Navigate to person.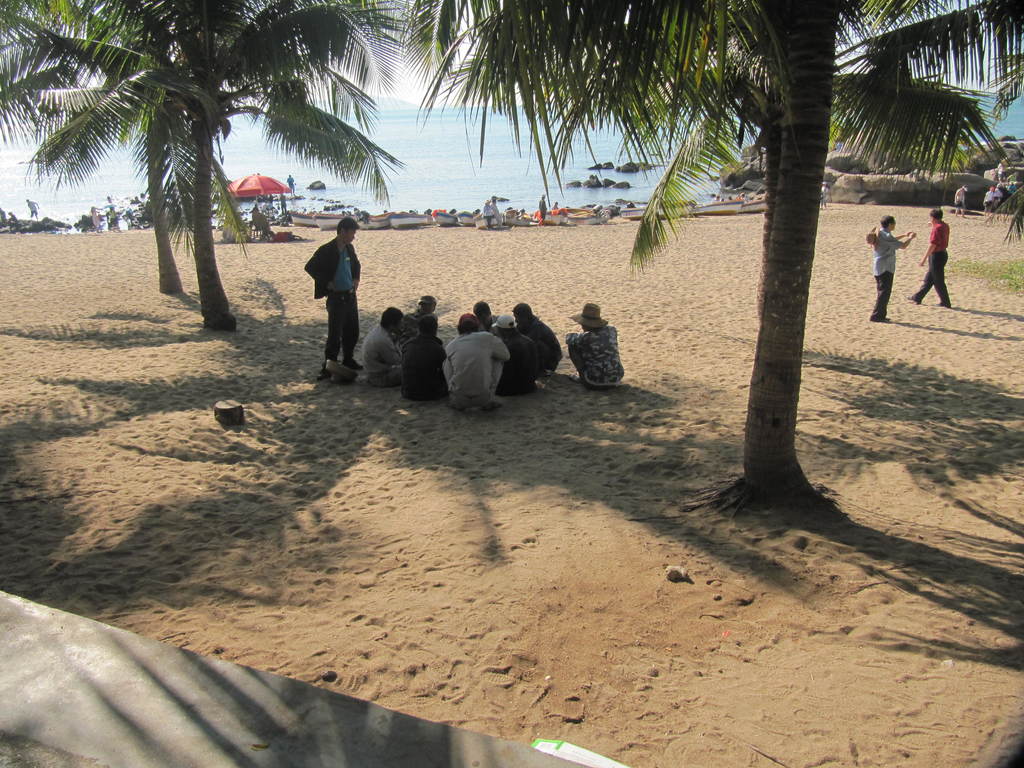
Navigation target: [439,316,508,419].
